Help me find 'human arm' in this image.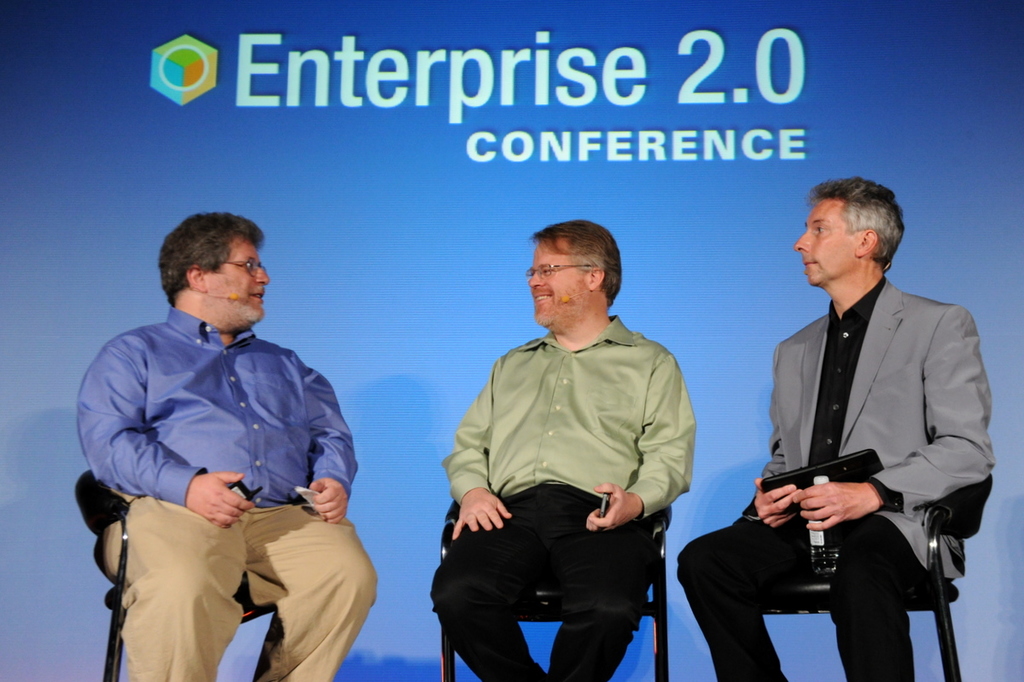
Found it: x1=445, y1=377, x2=517, y2=539.
